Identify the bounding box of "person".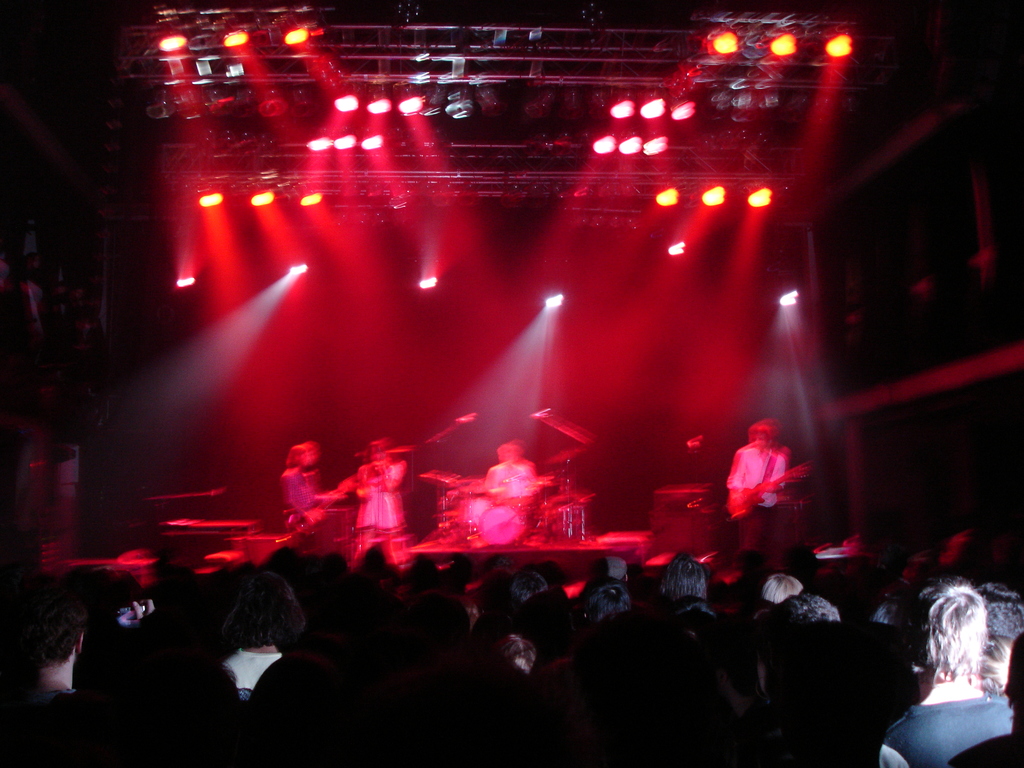
l=485, t=438, r=538, b=494.
